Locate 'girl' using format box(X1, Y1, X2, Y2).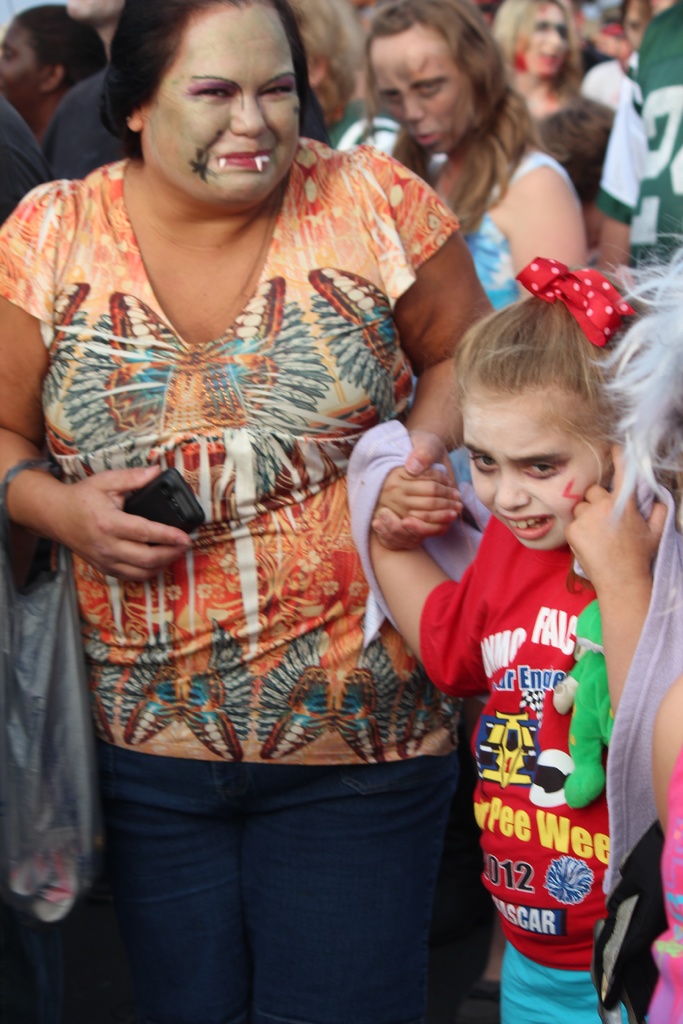
box(363, 256, 670, 1023).
